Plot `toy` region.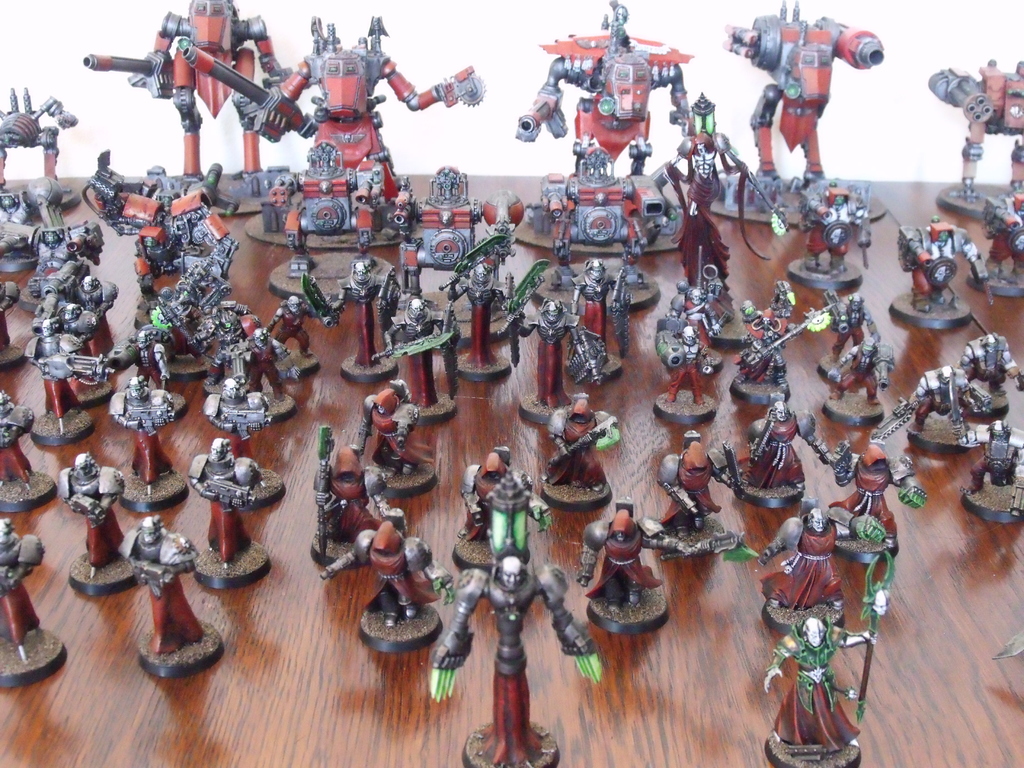
Plotted at select_region(899, 218, 995, 312).
